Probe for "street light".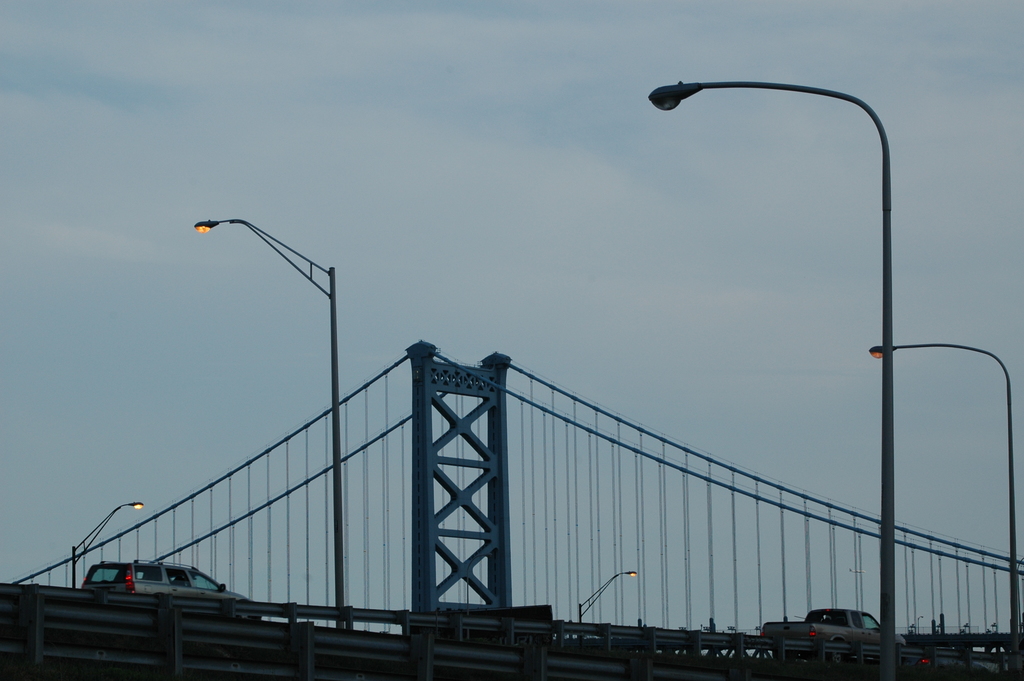
Probe result: 915/610/925/637.
